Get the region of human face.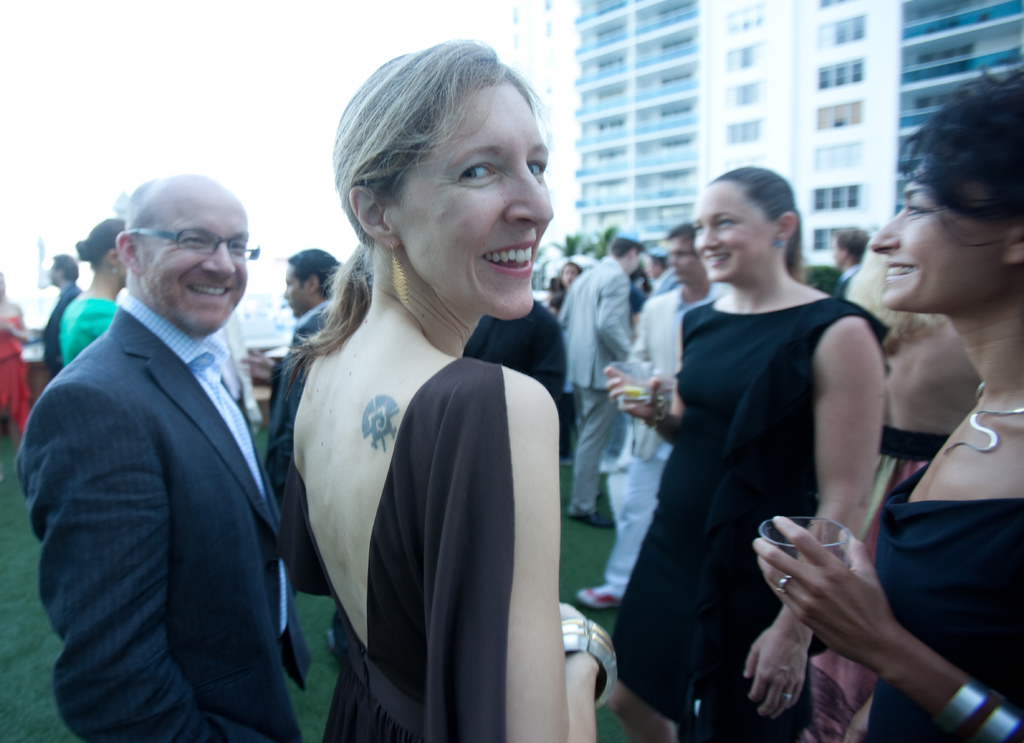
region(692, 185, 777, 282).
